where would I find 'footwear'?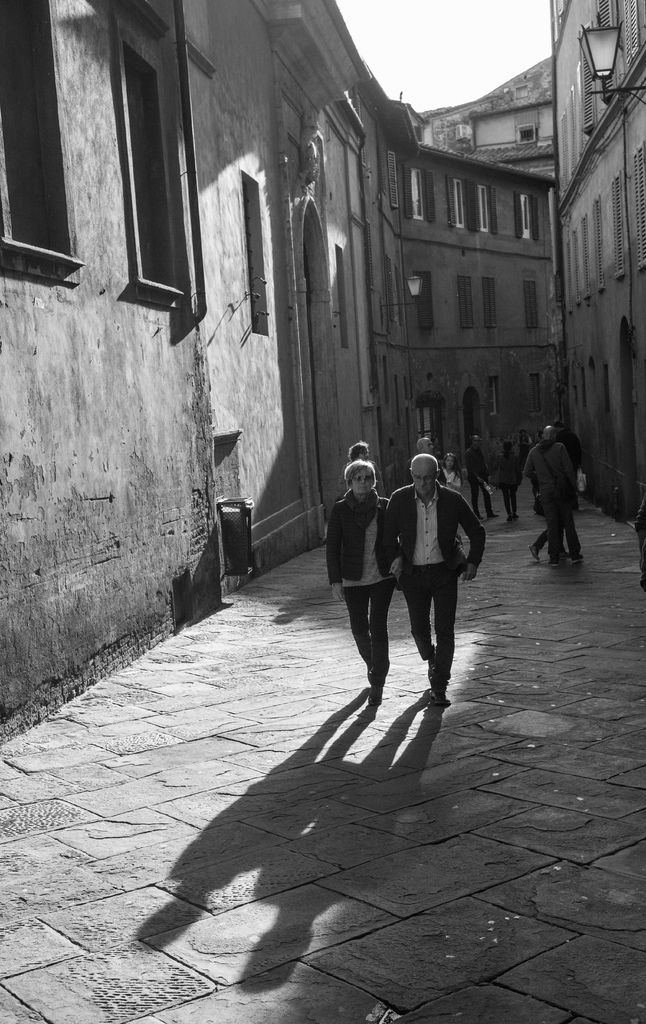
At left=366, top=684, right=384, bottom=705.
